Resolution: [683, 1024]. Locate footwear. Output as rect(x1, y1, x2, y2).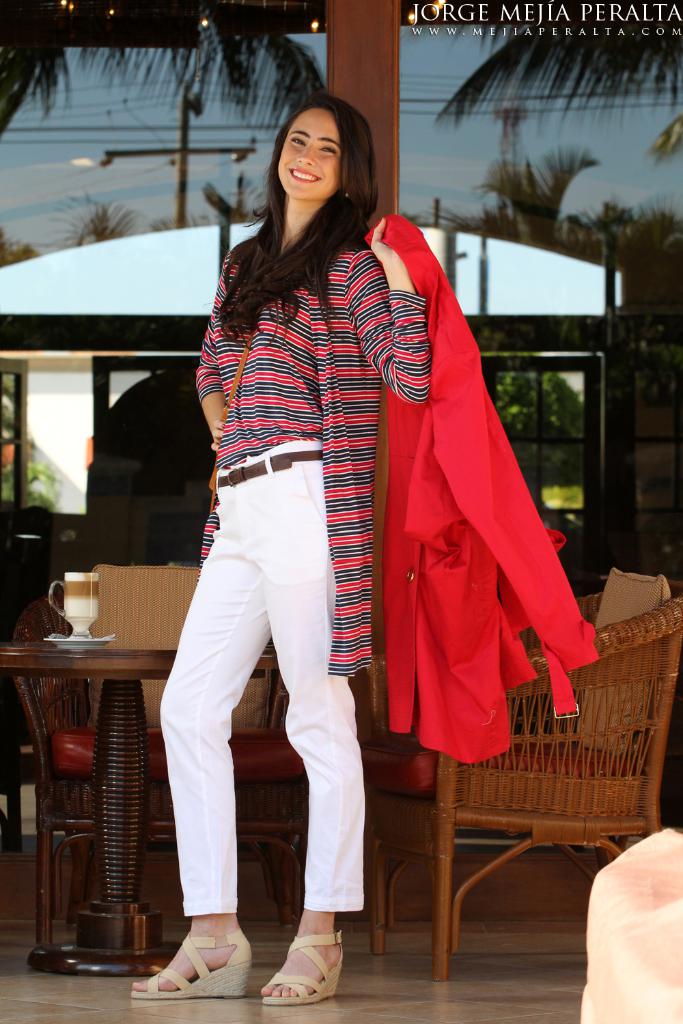
rect(263, 937, 343, 1007).
